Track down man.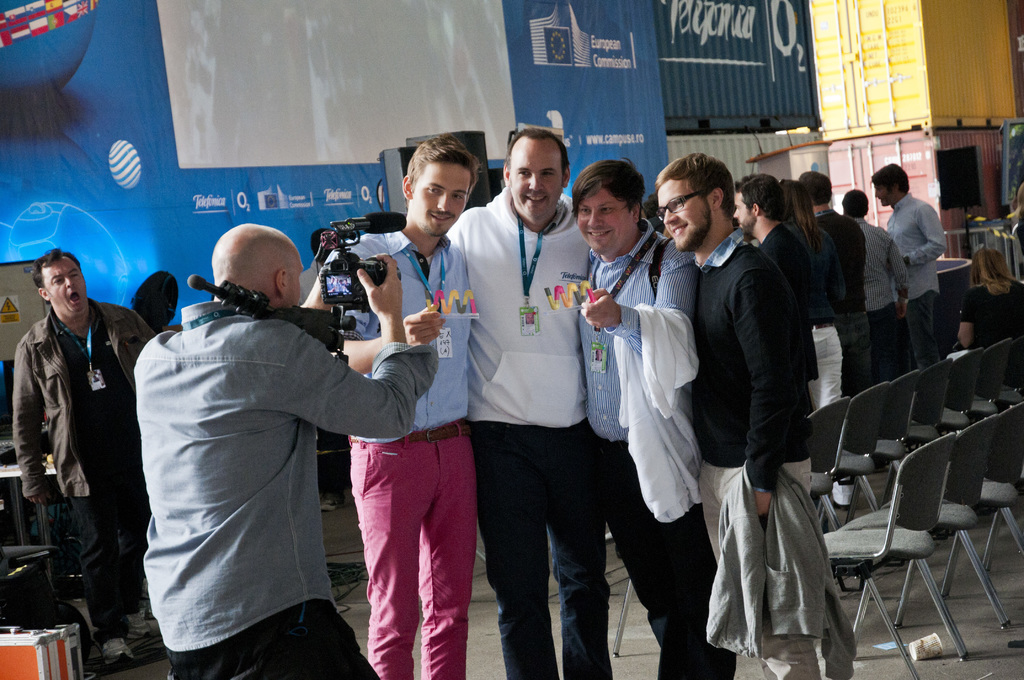
Tracked to rect(840, 187, 911, 384).
